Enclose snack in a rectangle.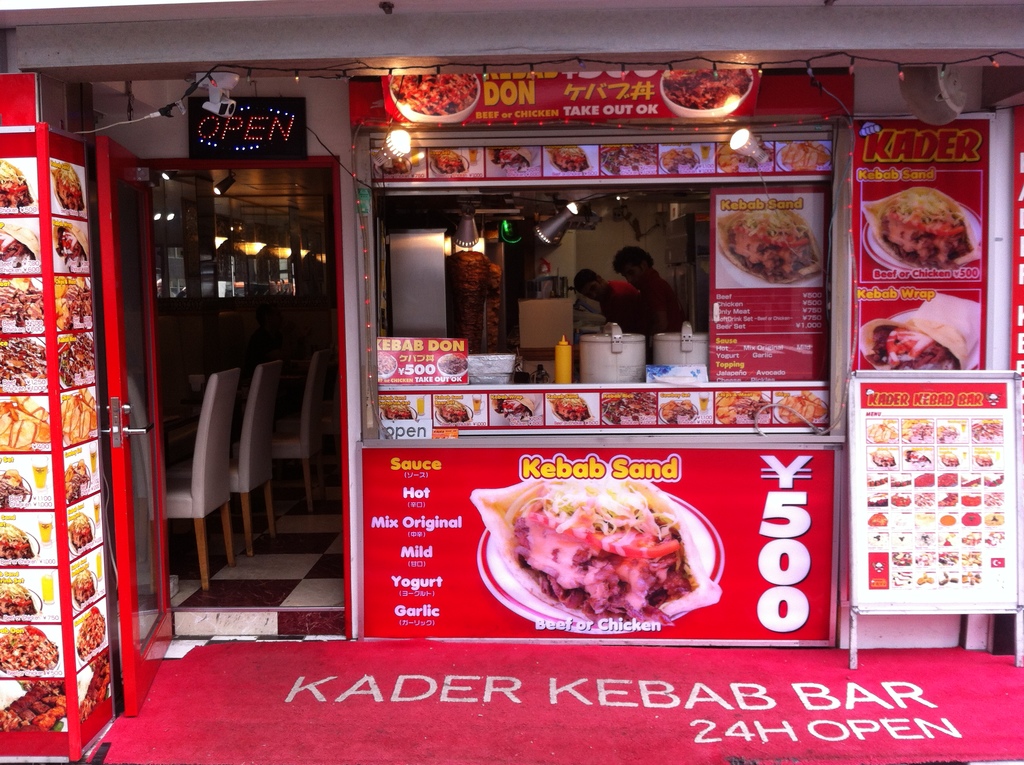
region(433, 397, 472, 426).
